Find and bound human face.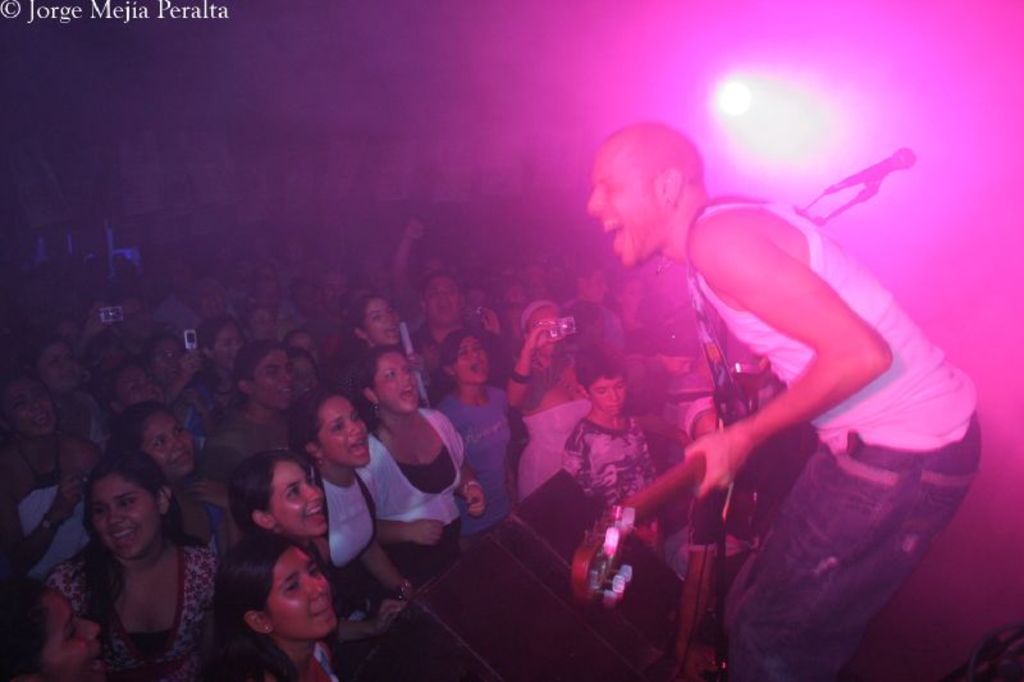
Bound: 365, 301, 396, 345.
